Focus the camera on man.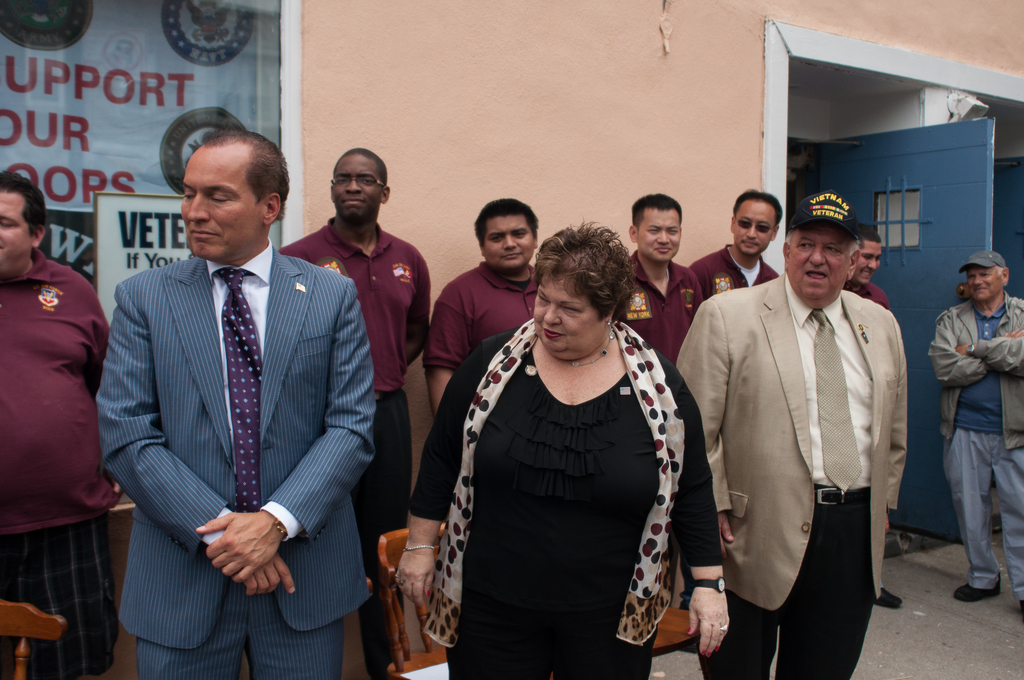
Focus region: 687:191:780:299.
